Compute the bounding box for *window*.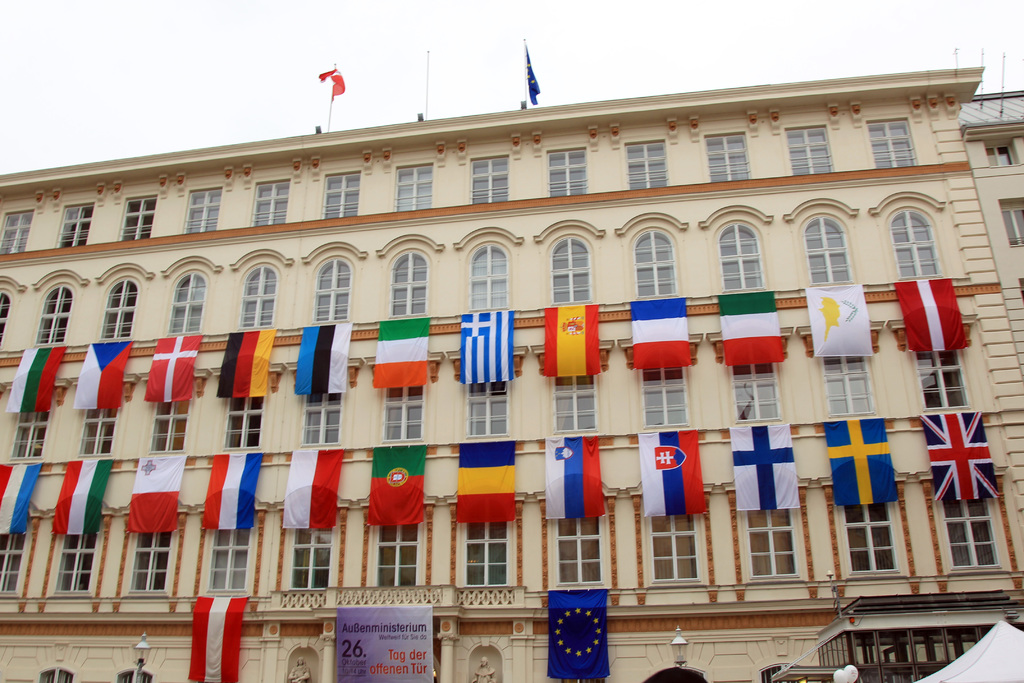
rect(915, 318, 969, 409).
